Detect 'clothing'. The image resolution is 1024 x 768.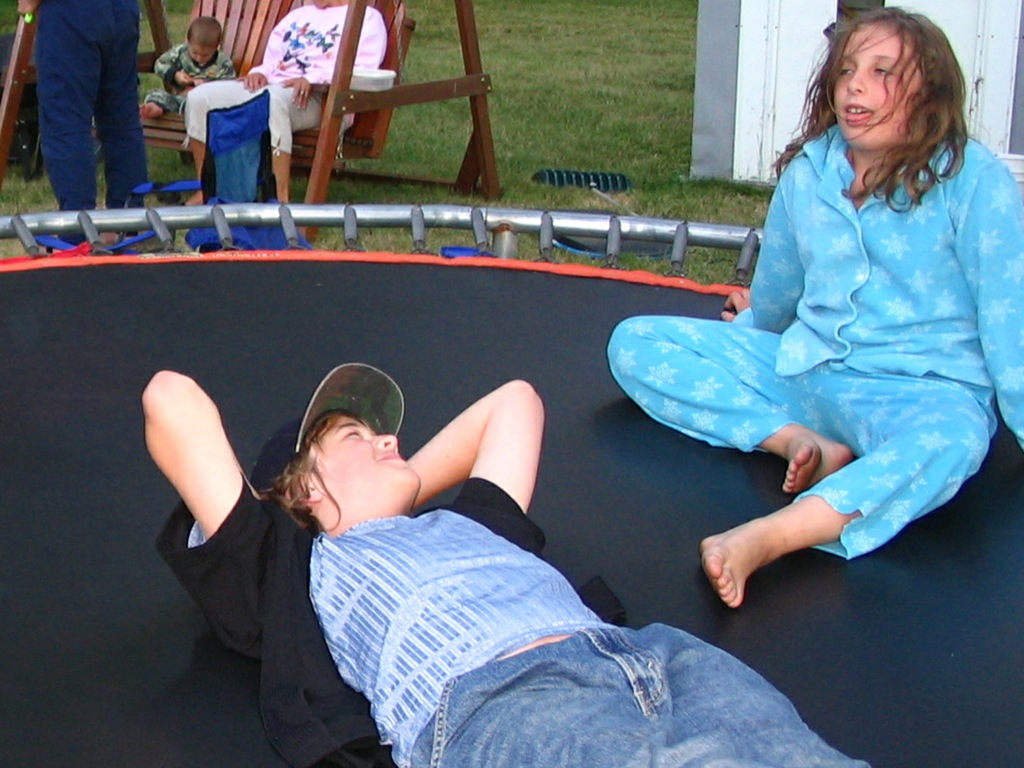
Rect(153, 476, 884, 767).
